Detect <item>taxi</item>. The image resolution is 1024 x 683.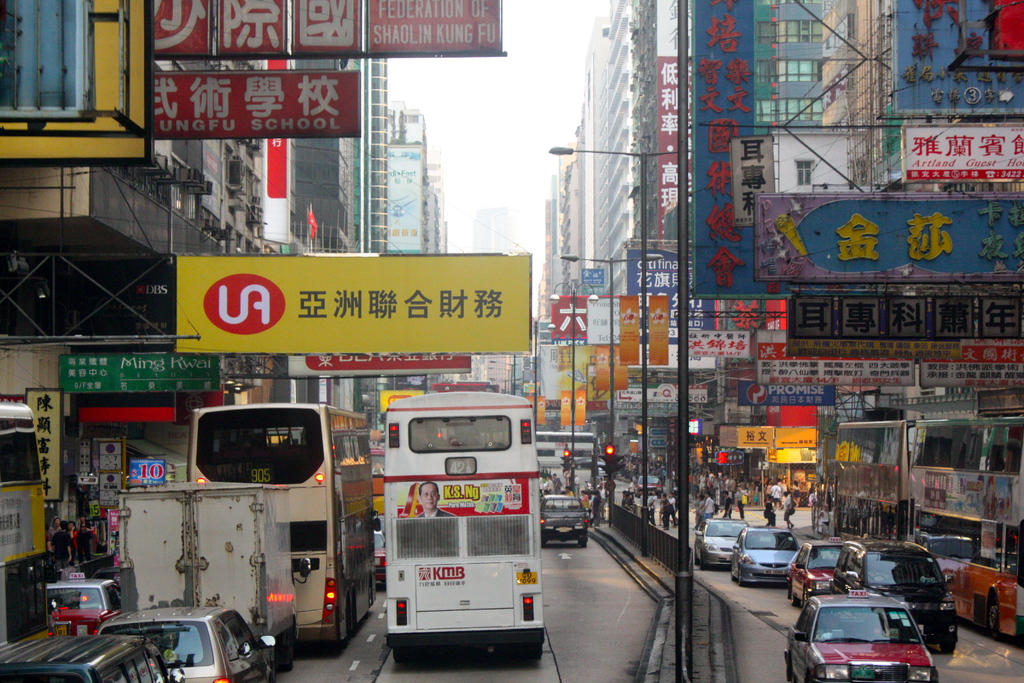
detection(799, 573, 970, 669).
